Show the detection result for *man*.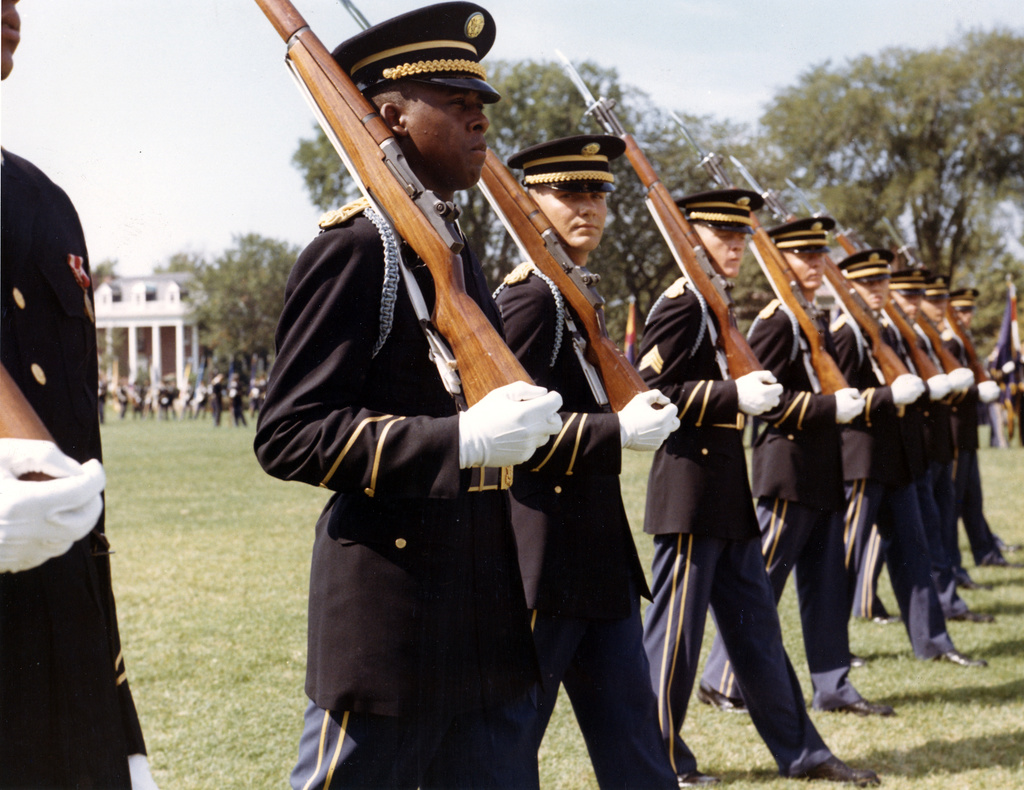
[x1=835, y1=248, x2=965, y2=680].
